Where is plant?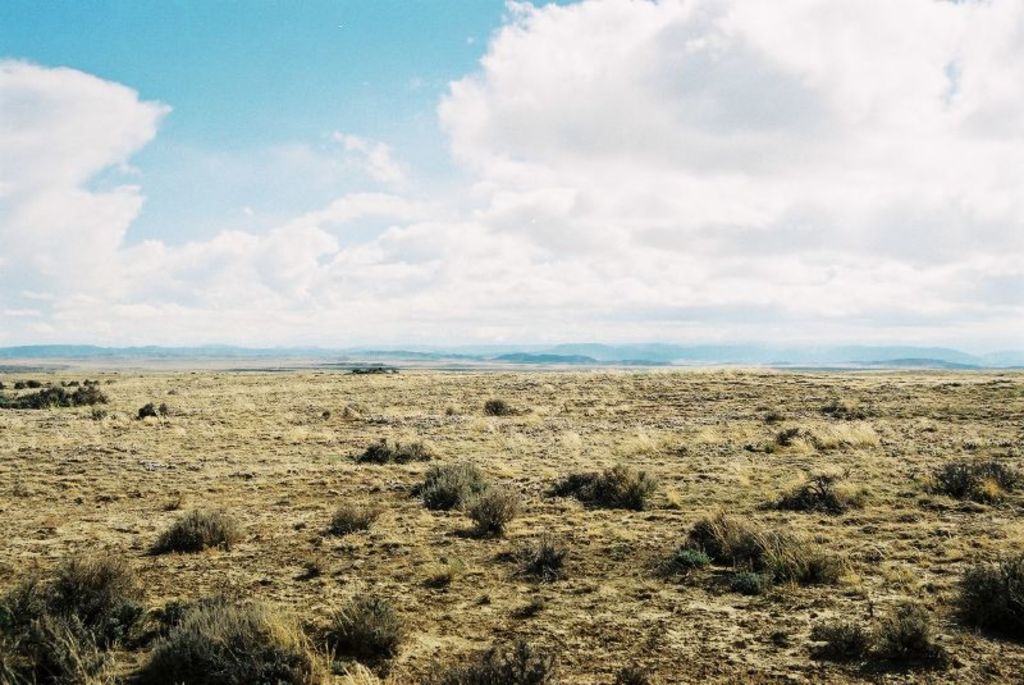
x1=137 y1=402 x2=159 y2=421.
